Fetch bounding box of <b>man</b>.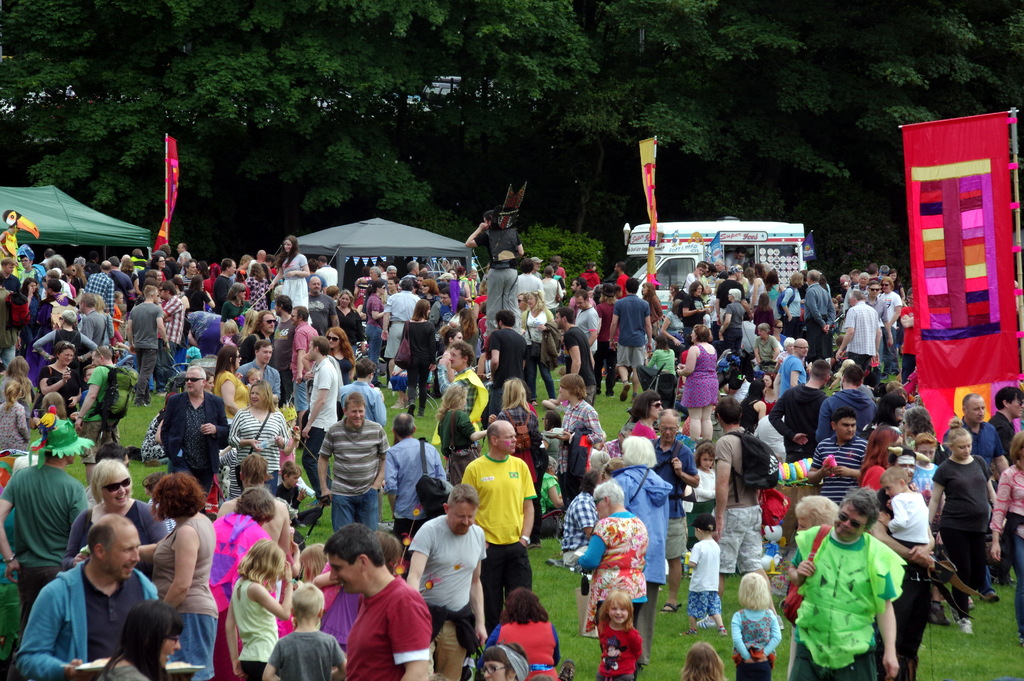
Bbox: Rect(392, 414, 447, 533).
